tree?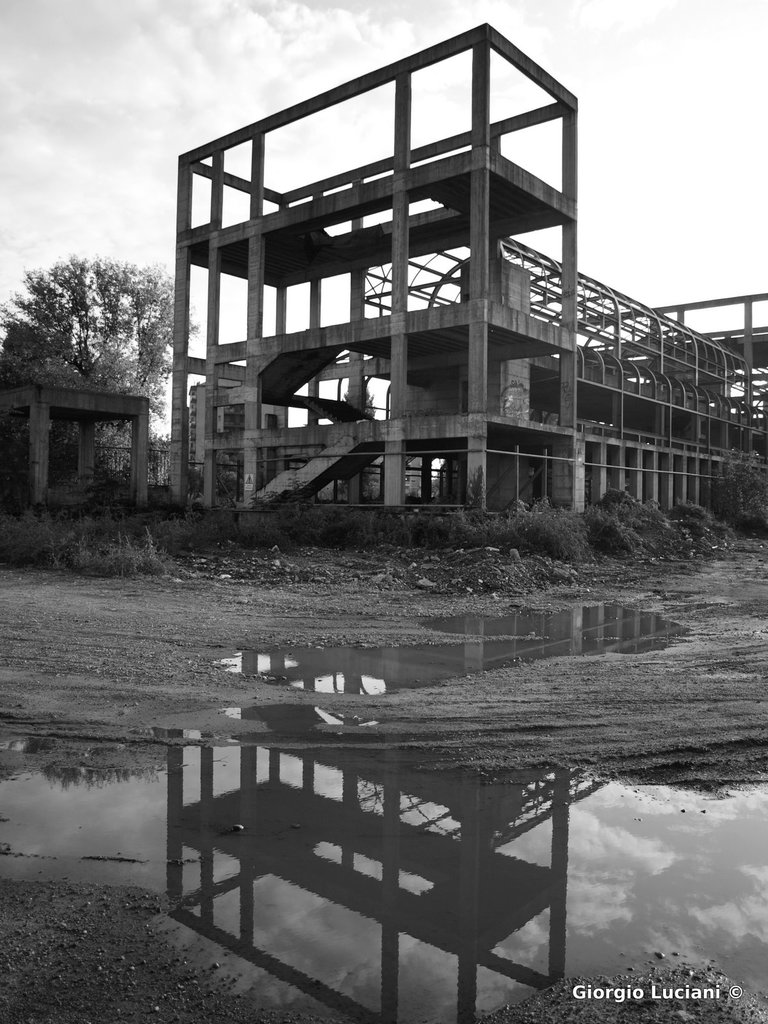
<region>6, 241, 248, 477</region>
